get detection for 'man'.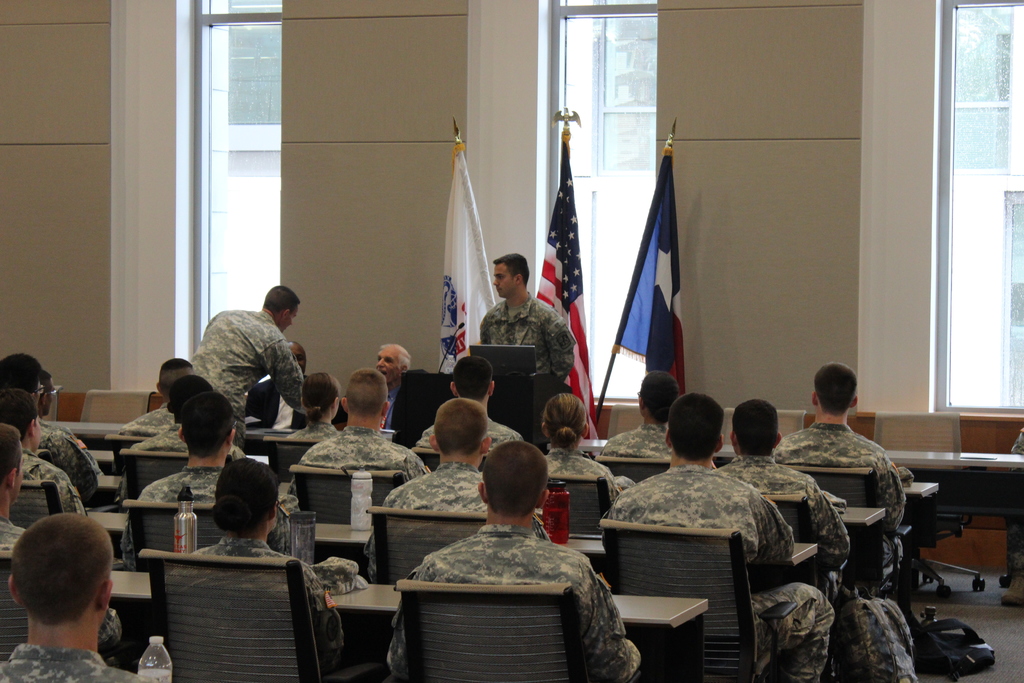
Detection: detection(242, 342, 342, 428).
